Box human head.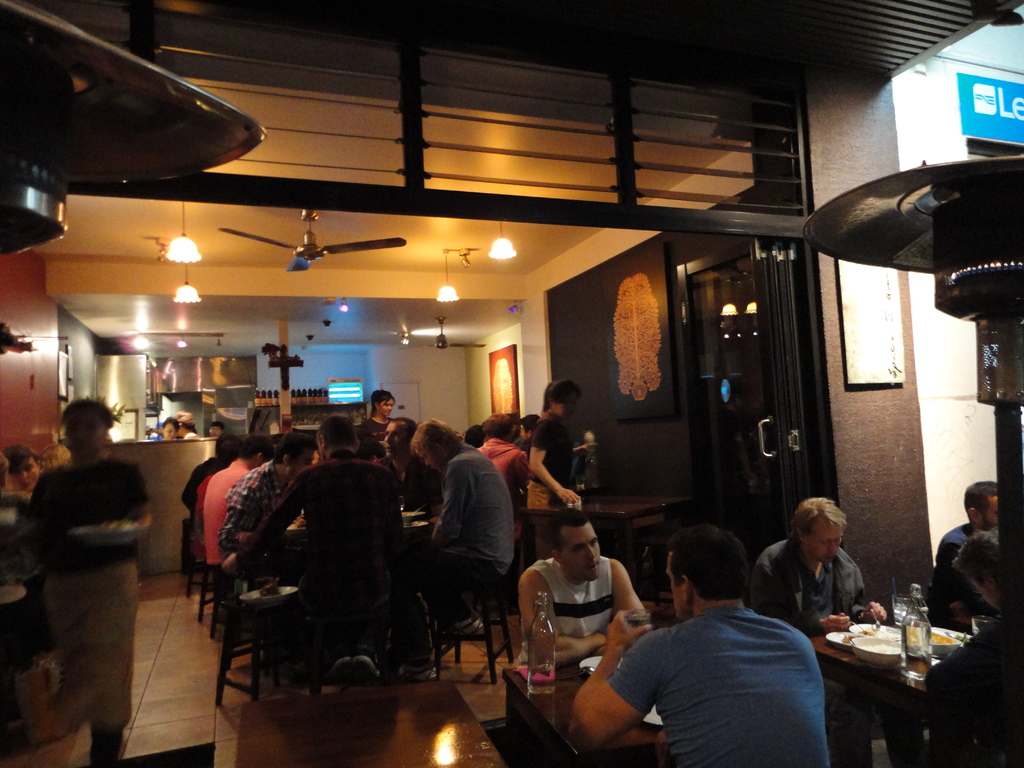
crop(181, 420, 197, 431).
